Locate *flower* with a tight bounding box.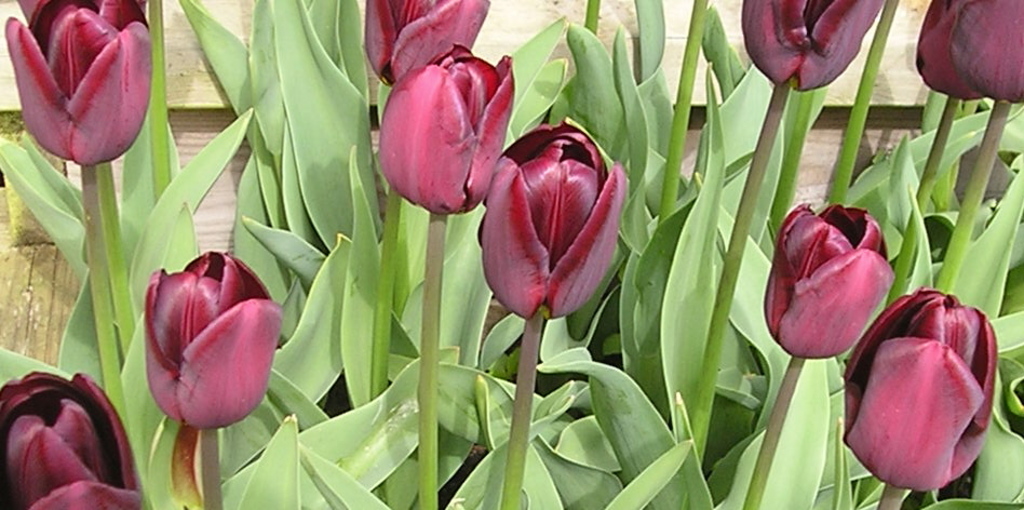
(x1=839, y1=282, x2=998, y2=495).
